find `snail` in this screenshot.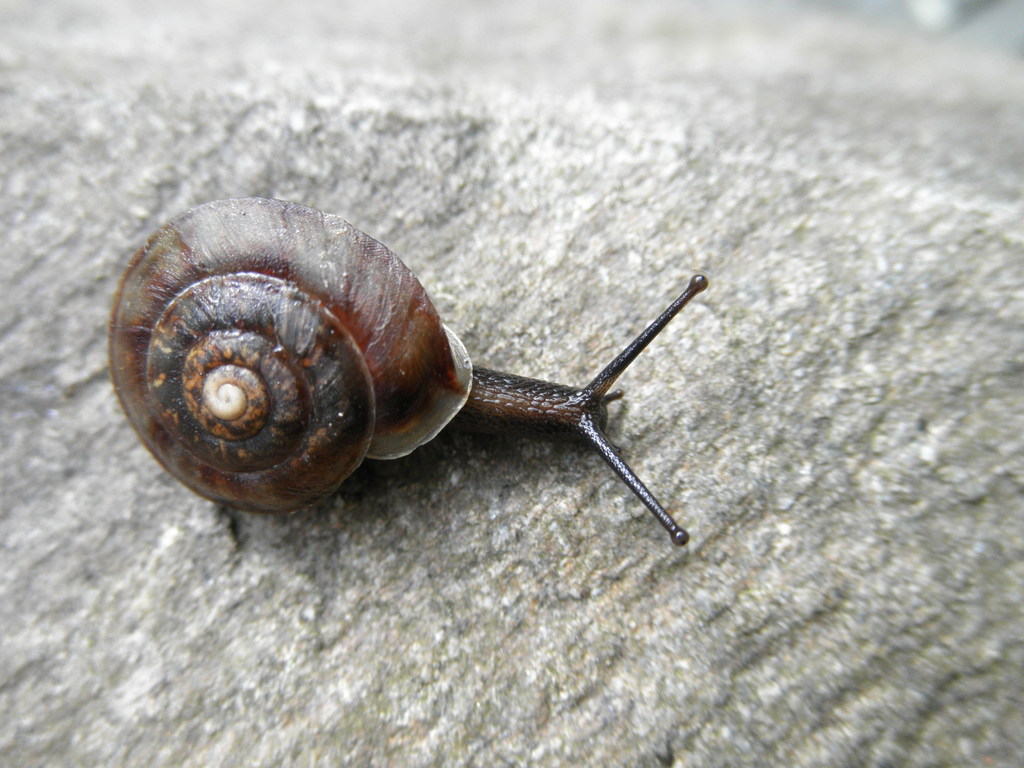
The bounding box for `snail` is detection(103, 196, 705, 553).
